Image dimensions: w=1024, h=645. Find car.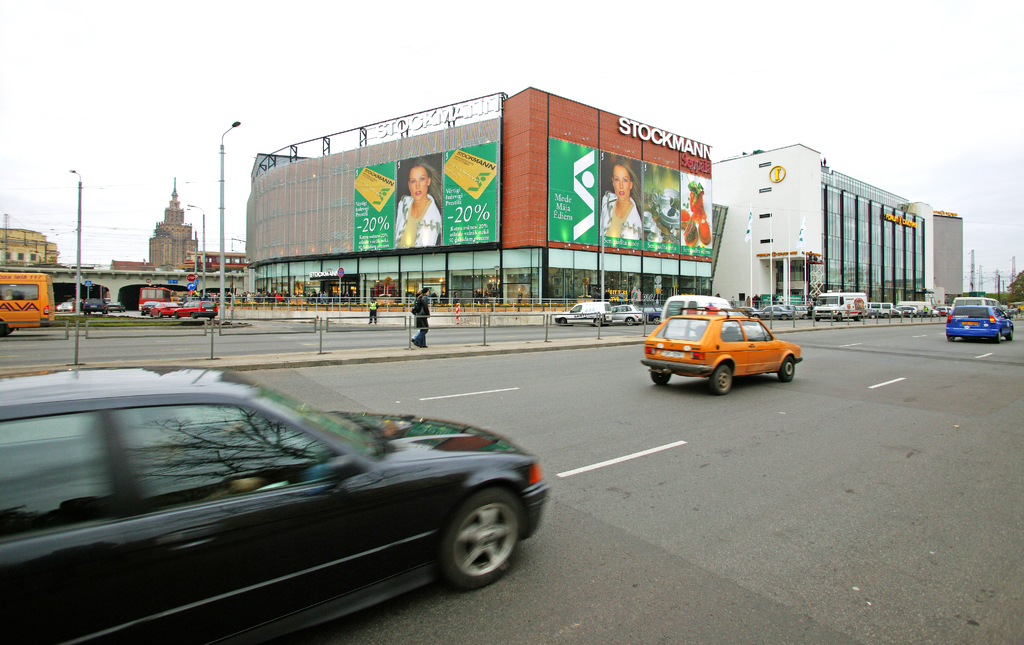
BBox(947, 301, 1012, 344).
